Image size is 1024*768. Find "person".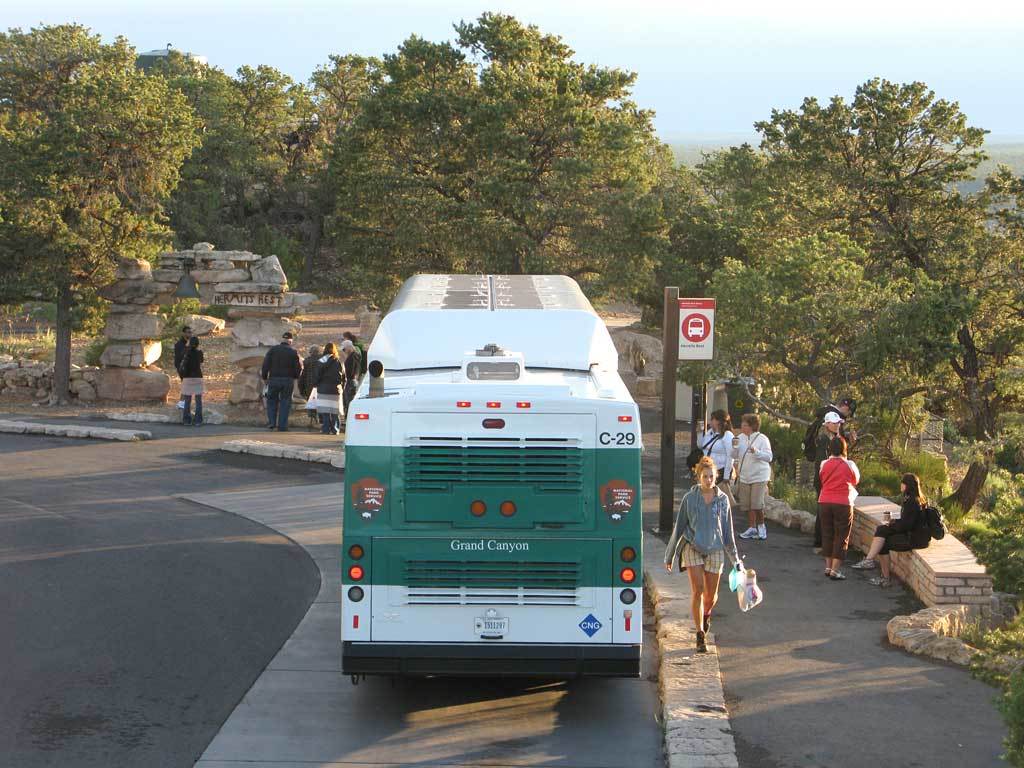
x1=812, y1=404, x2=837, y2=469.
